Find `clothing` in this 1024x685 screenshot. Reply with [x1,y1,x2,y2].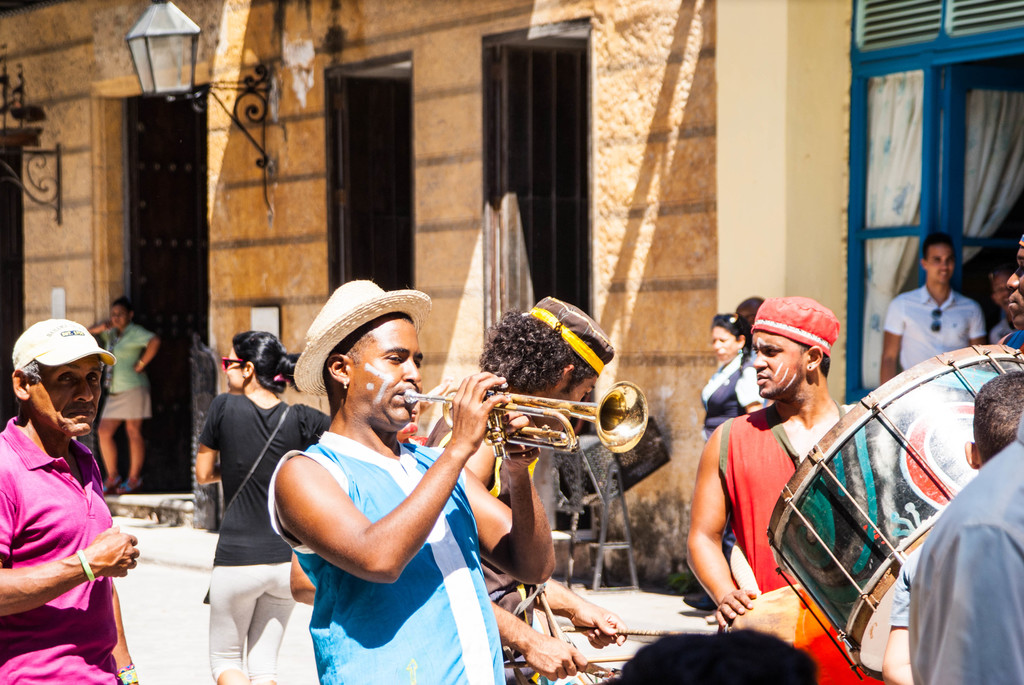
[687,354,769,478].
